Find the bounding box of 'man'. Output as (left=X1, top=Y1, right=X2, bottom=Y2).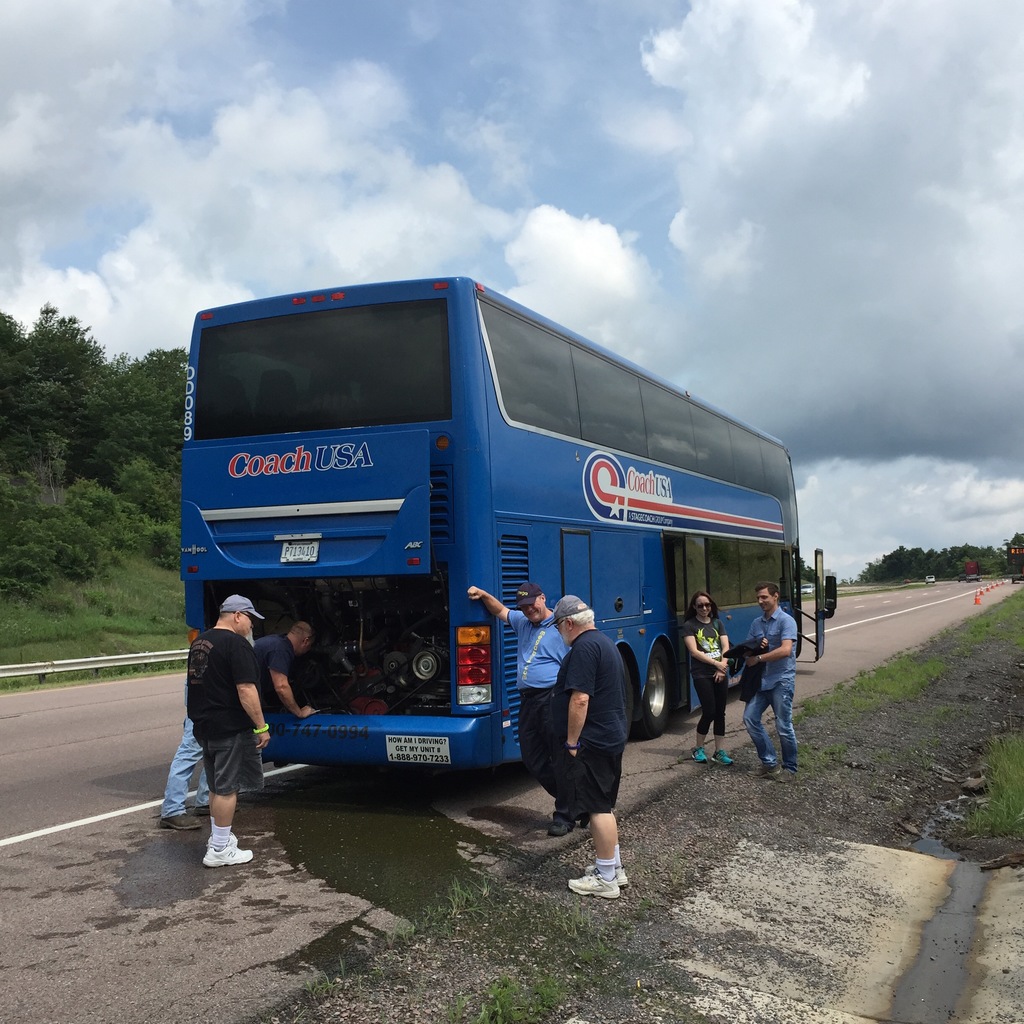
(left=462, top=586, right=598, bottom=848).
